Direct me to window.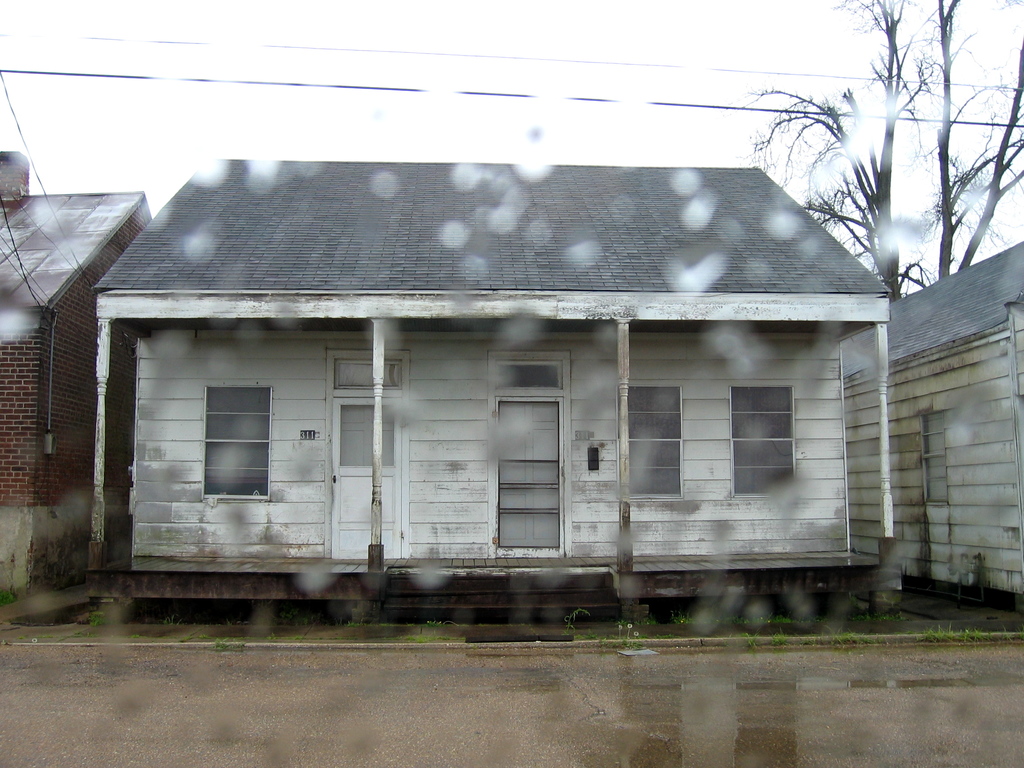
Direction: <bbox>730, 388, 828, 502</bbox>.
